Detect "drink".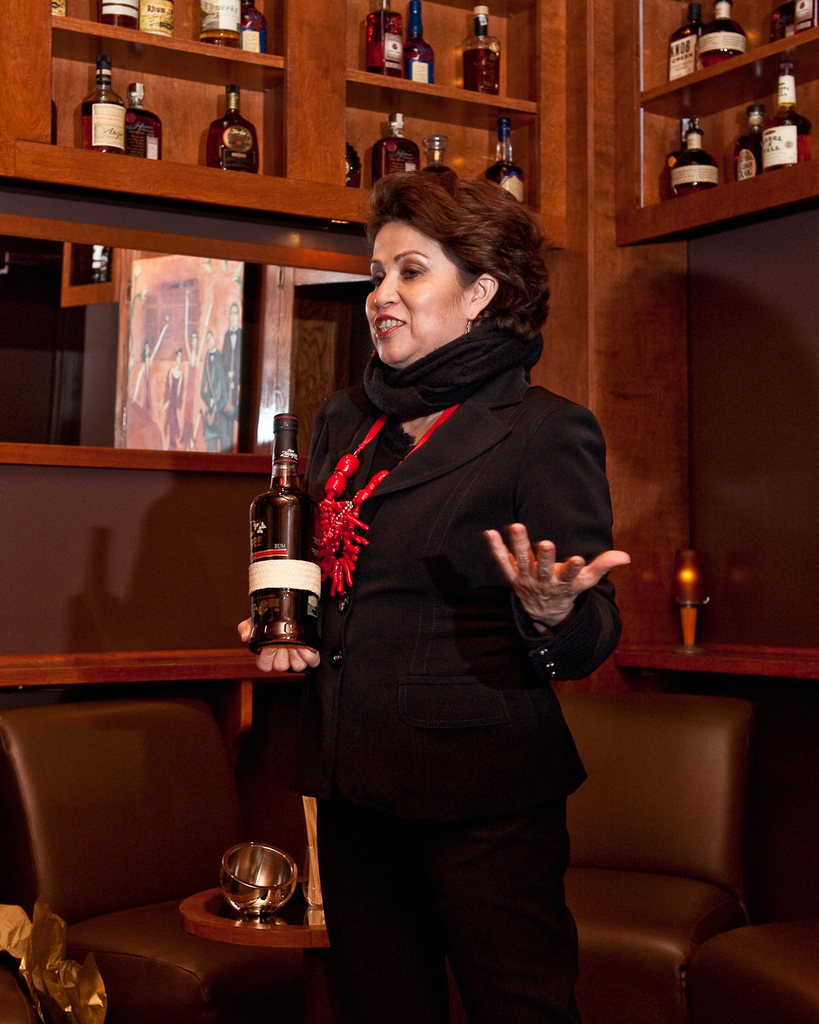
Detected at select_region(242, 410, 329, 682).
